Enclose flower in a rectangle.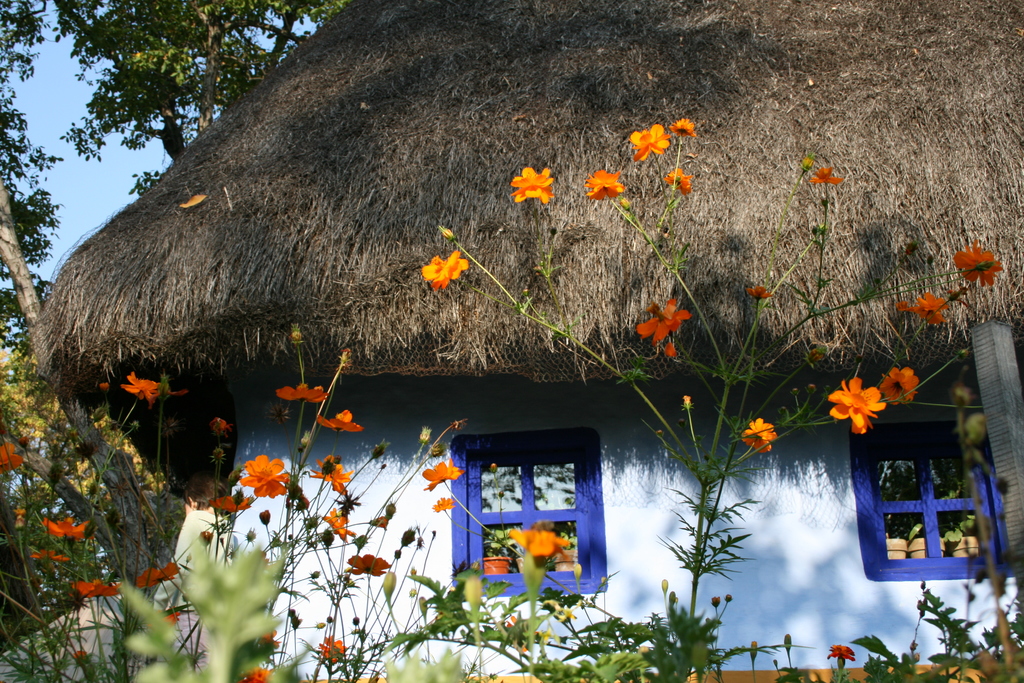
[209, 419, 236, 444].
